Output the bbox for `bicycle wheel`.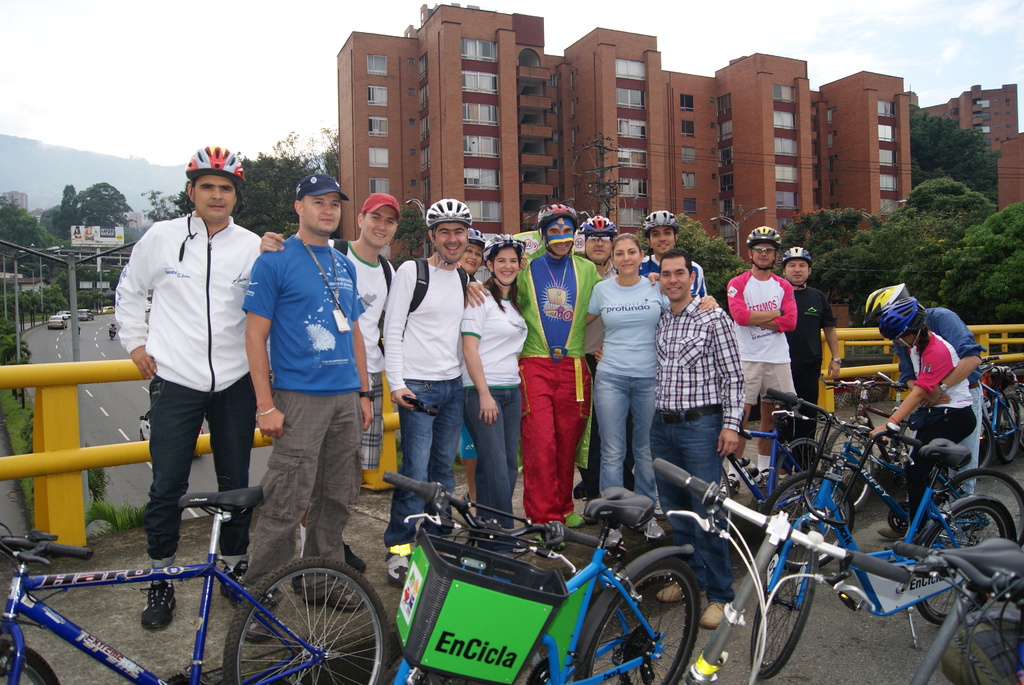
207 567 377 684.
